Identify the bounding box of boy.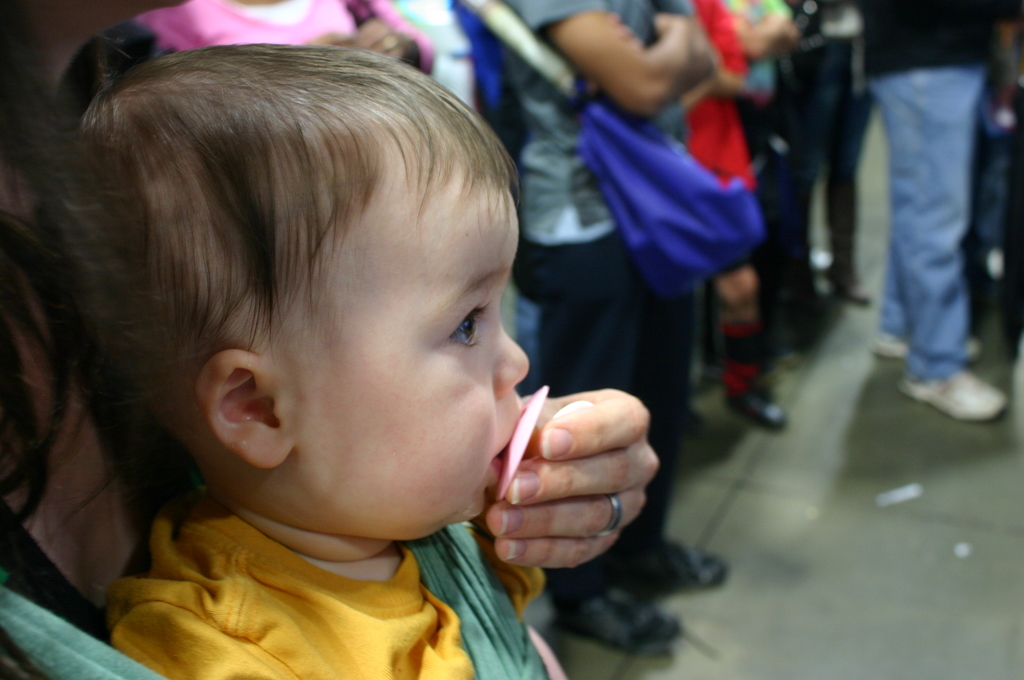
<region>32, 42, 567, 679</region>.
